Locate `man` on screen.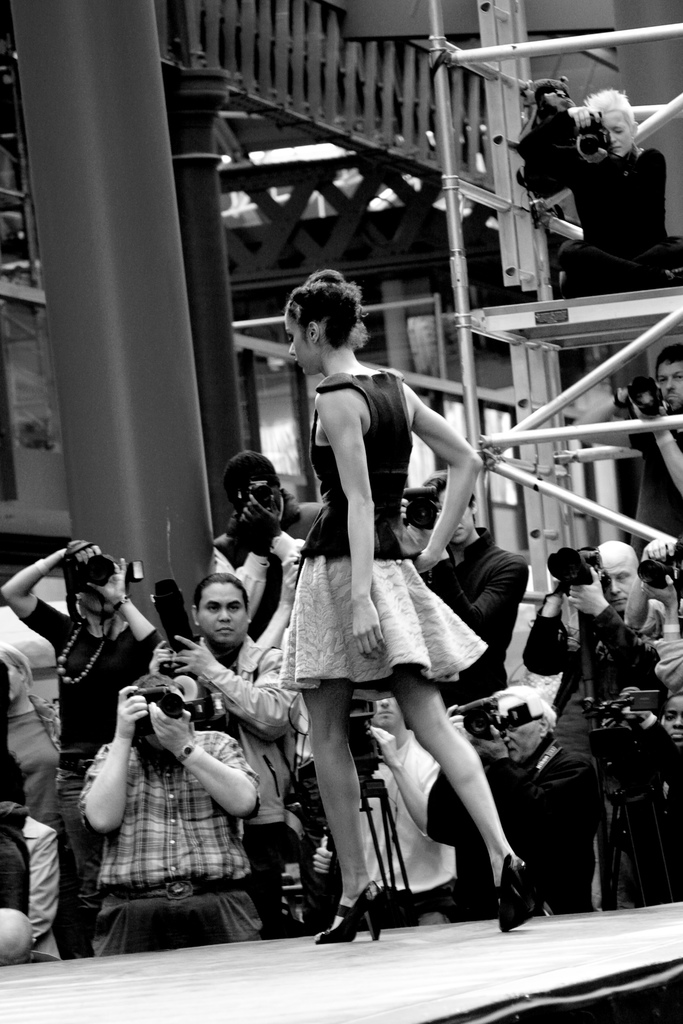
On screen at x1=77, y1=669, x2=270, y2=946.
